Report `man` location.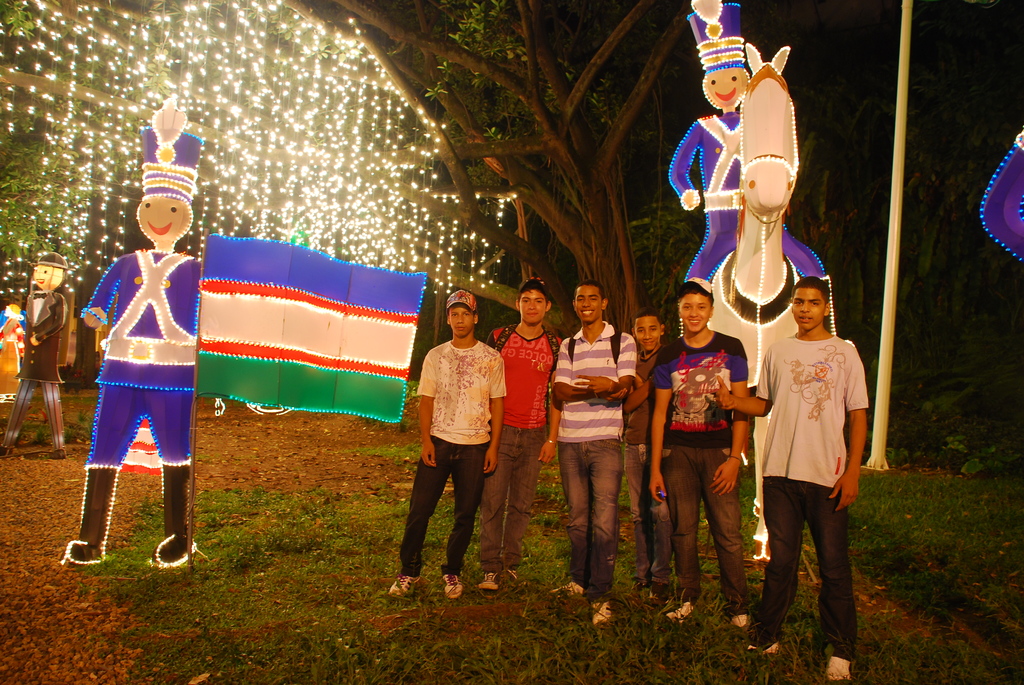
Report: 544 281 643 624.
